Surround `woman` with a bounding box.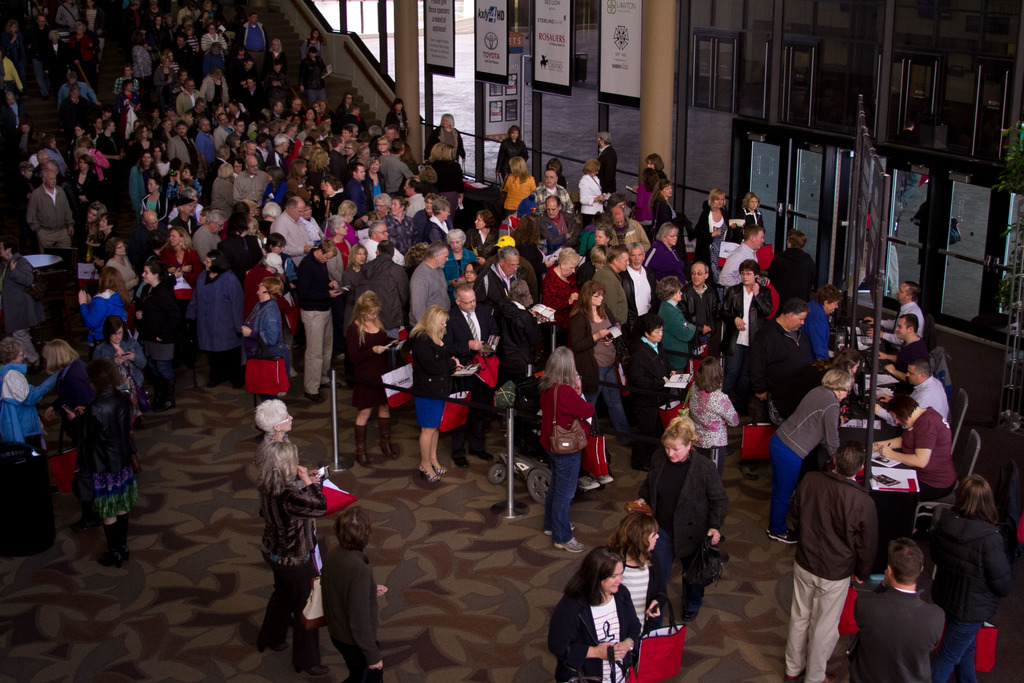
(685,352,742,470).
